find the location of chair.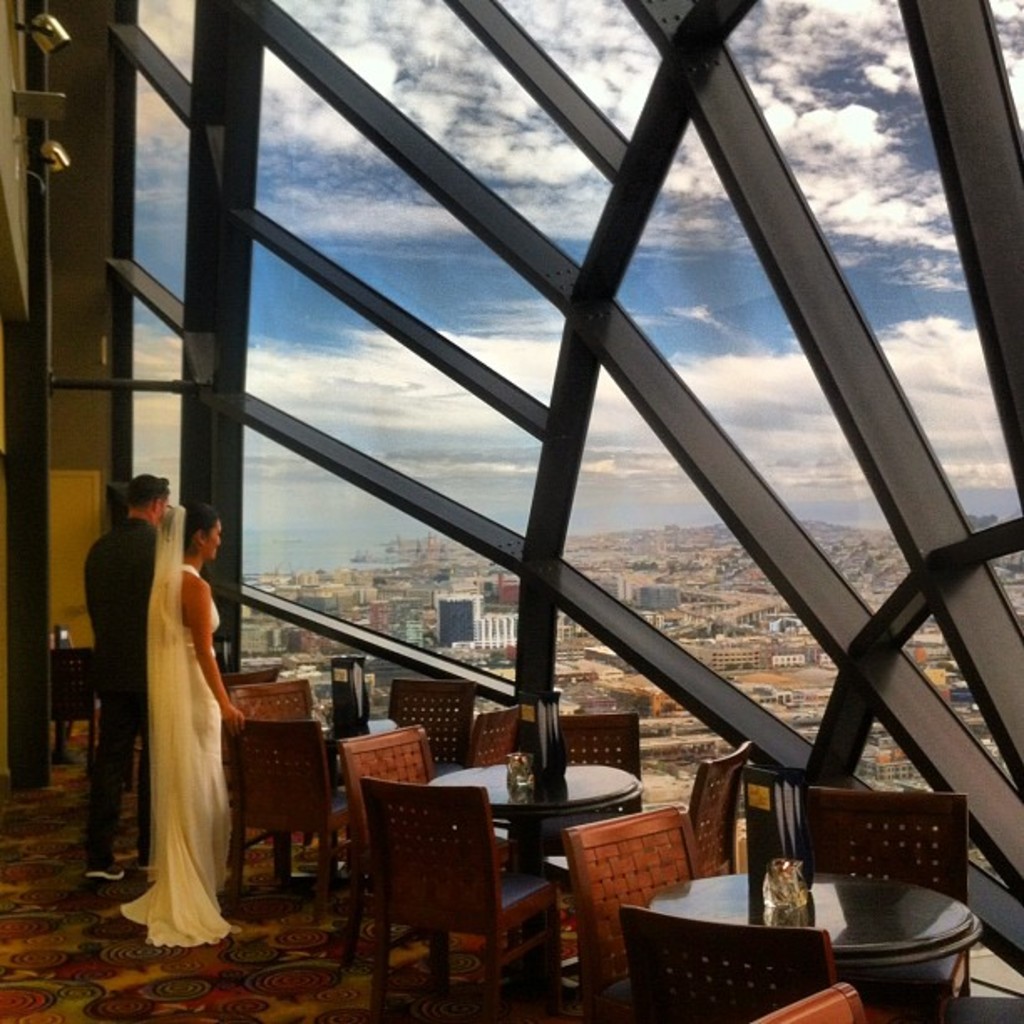
Location: [435,708,527,775].
